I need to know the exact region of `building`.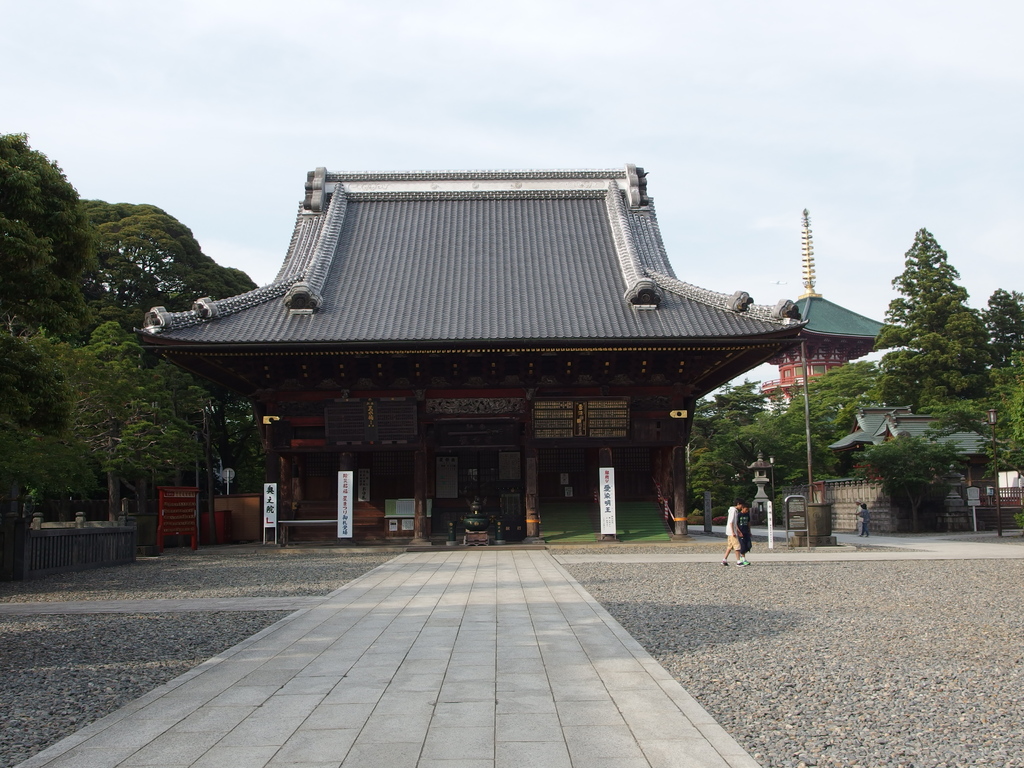
Region: x1=131 y1=159 x2=804 y2=538.
